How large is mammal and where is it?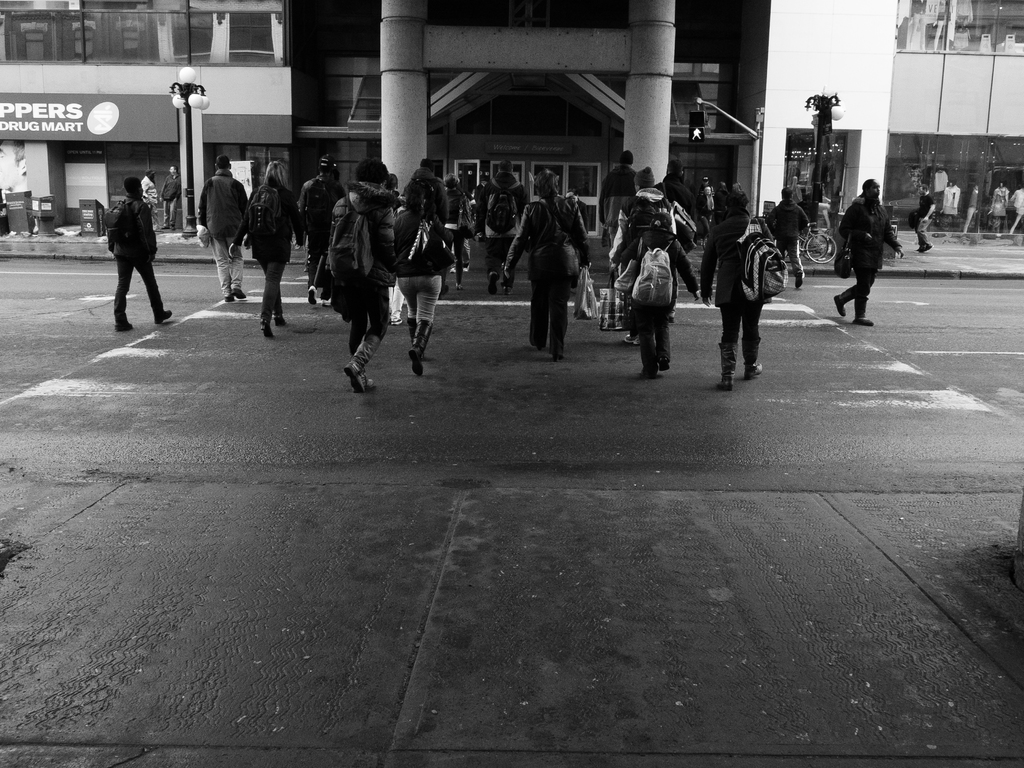
Bounding box: 196 154 250 301.
